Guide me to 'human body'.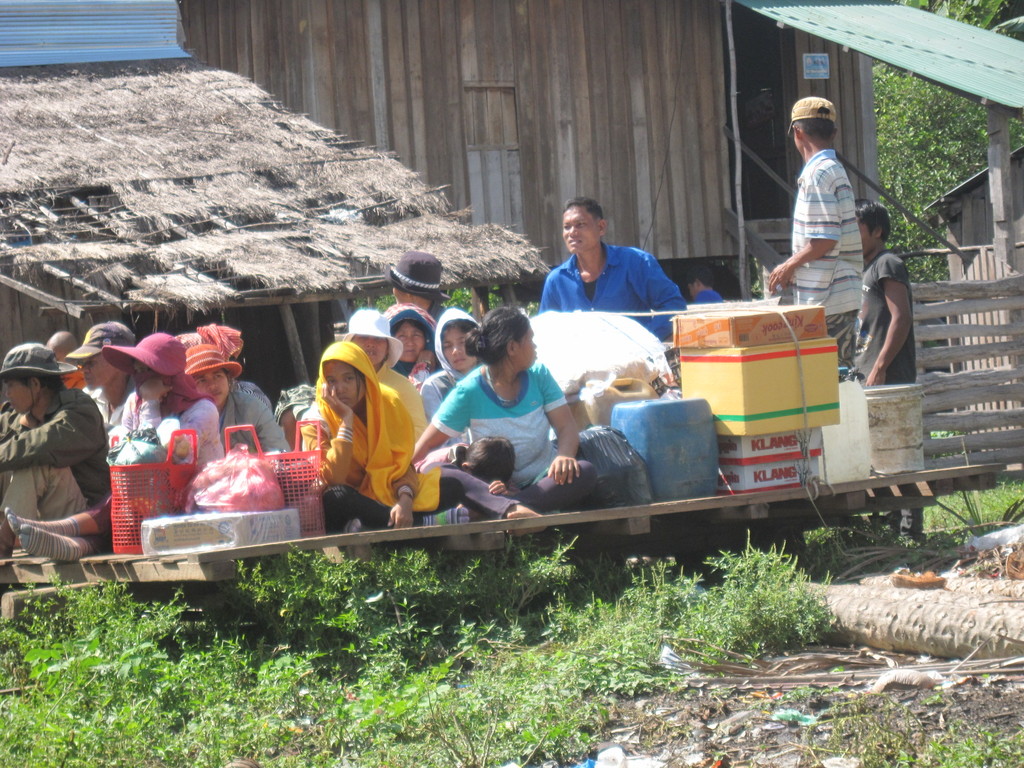
Guidance: crop(301, 332, 429, 544).
